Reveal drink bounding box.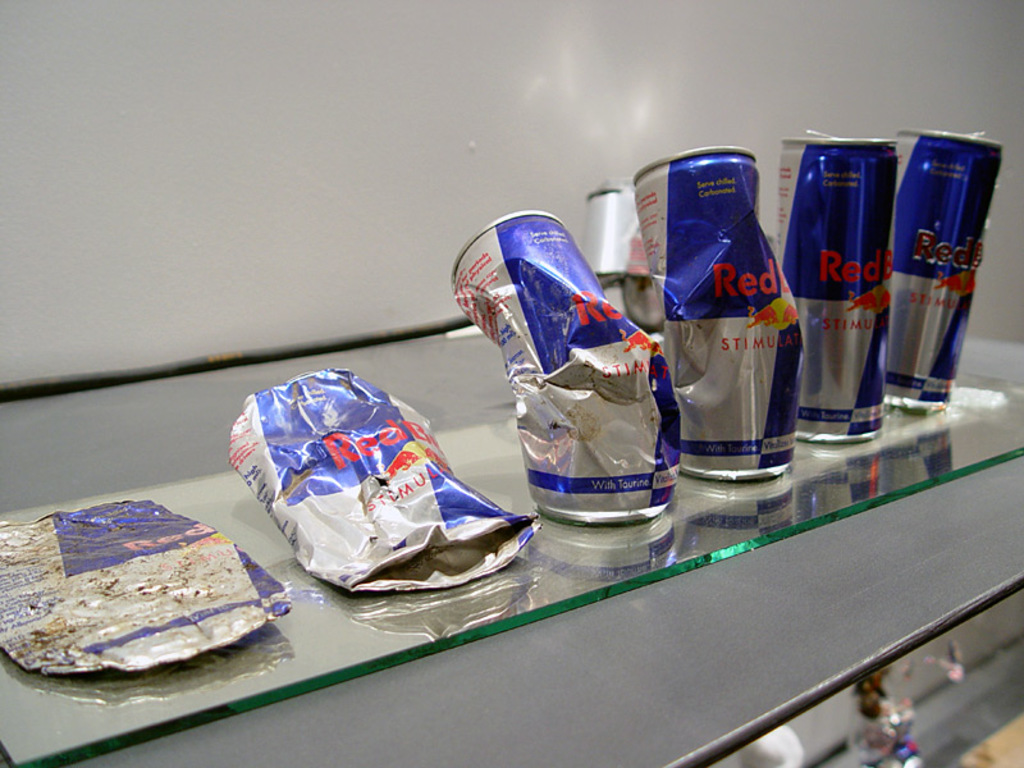
Revealed: BBox(799, 136, 896, 460).
